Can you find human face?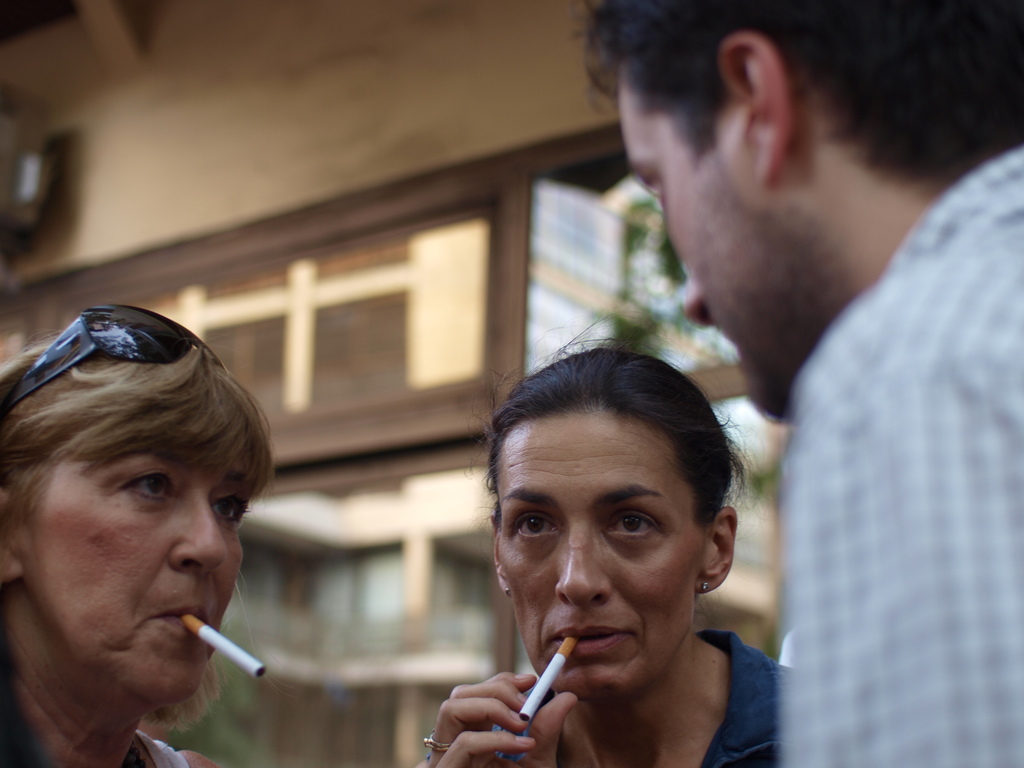
Yes, bounding box: x1=28, y1=450, x2=241, y2=697.
